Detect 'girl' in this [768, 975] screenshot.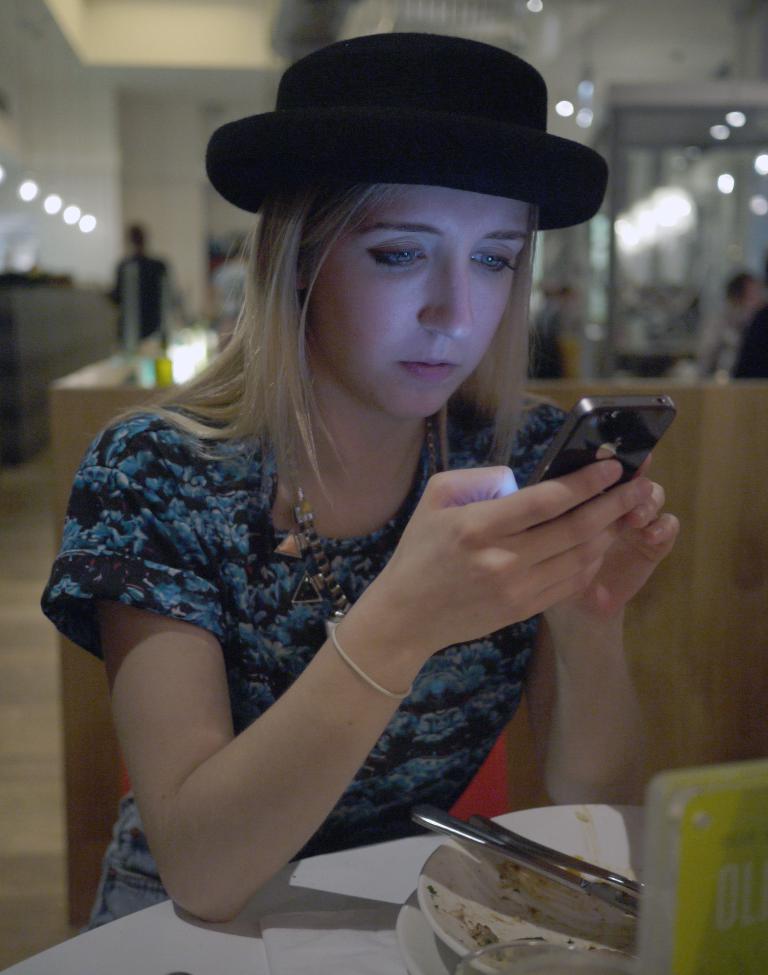
Detection: Rect(40, 27, 678, 932).
